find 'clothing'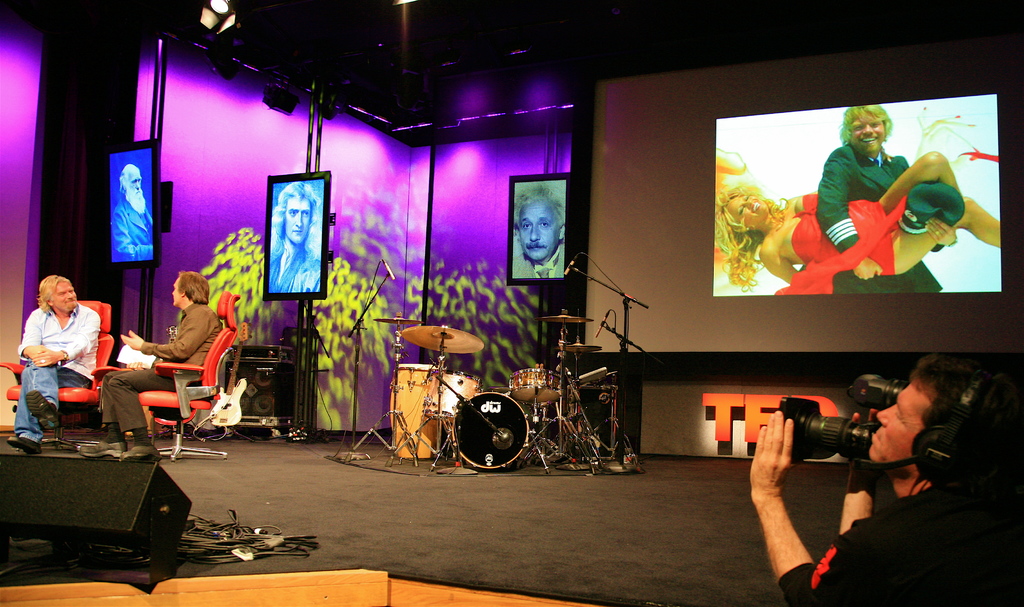
detection(815, 138, 957, 298)
